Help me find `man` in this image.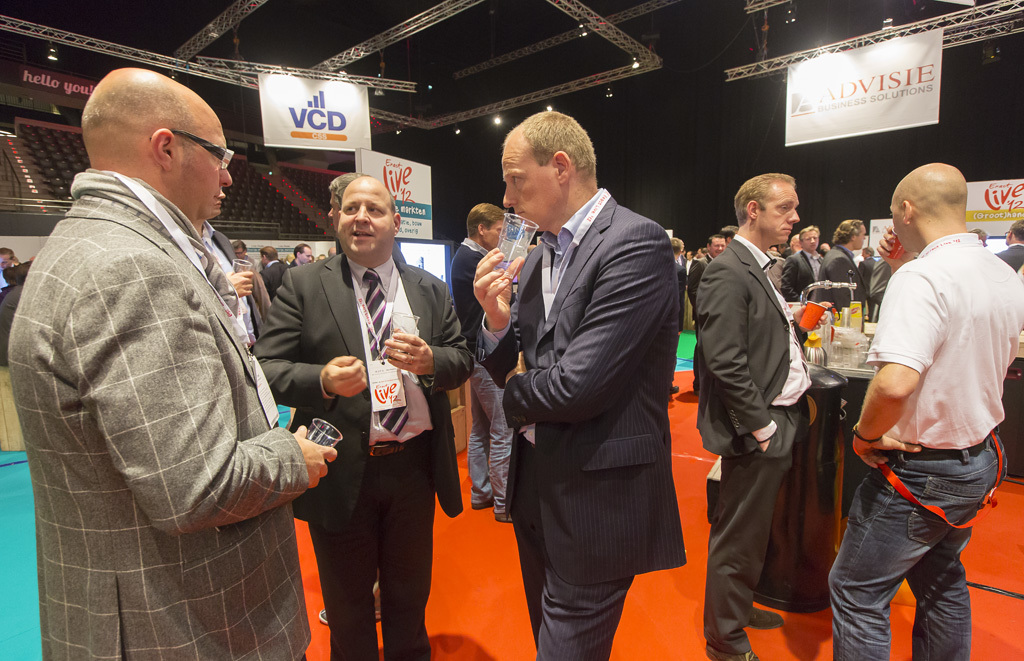
Found it: BBox(245, 165, 471, 660).
